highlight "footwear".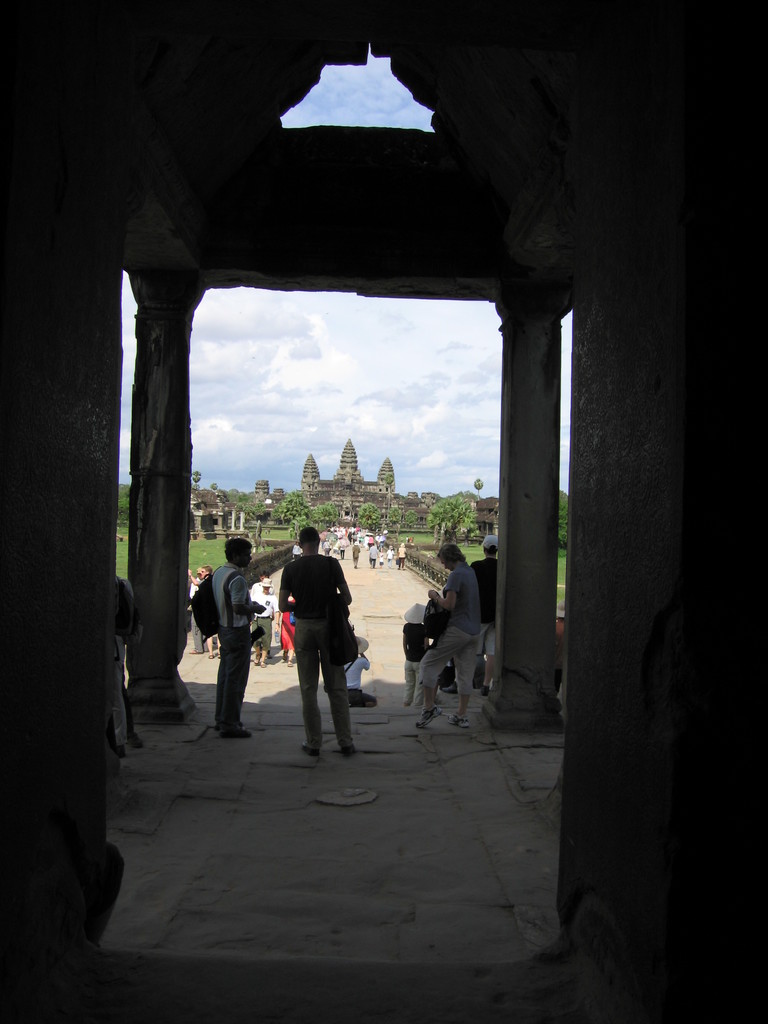
Highlighted region: bbox=(263, 652, 272, 659).
